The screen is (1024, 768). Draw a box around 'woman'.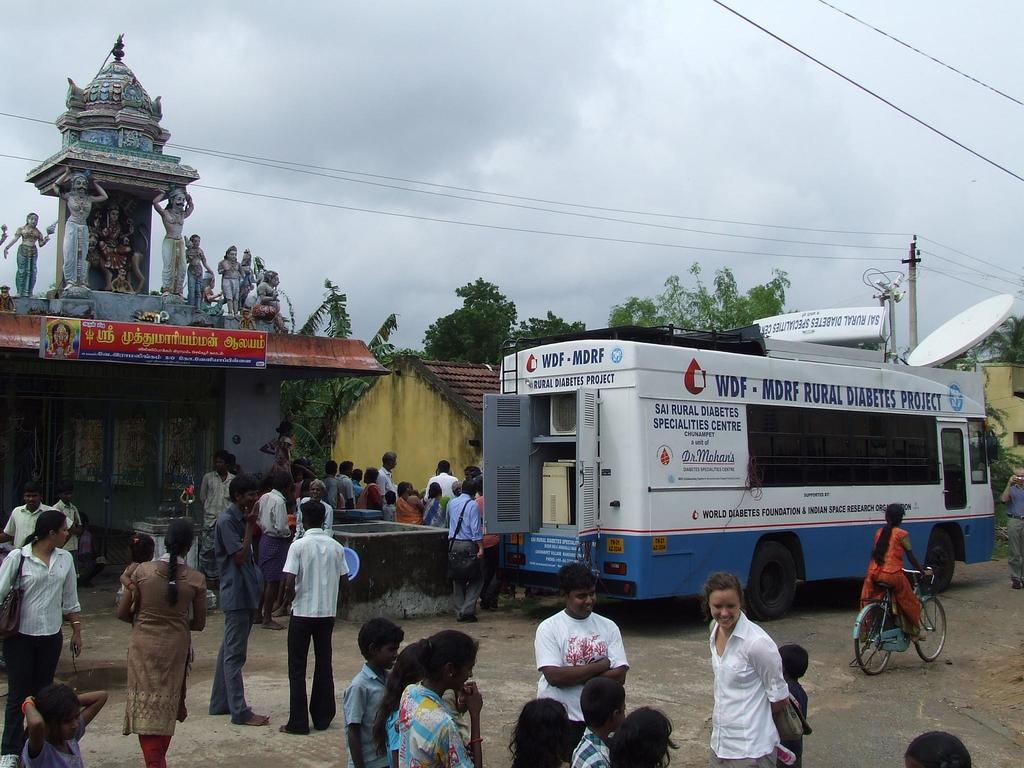
<region>396, 479, 424, 527</region>.
